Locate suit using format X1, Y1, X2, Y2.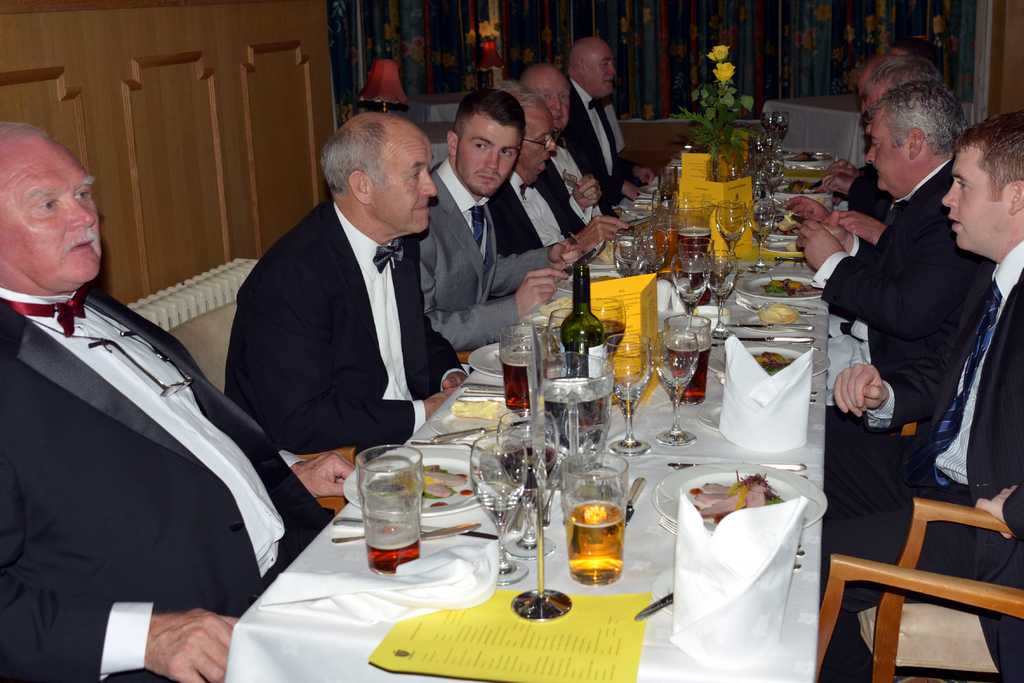
8, 203, 294, 647.
